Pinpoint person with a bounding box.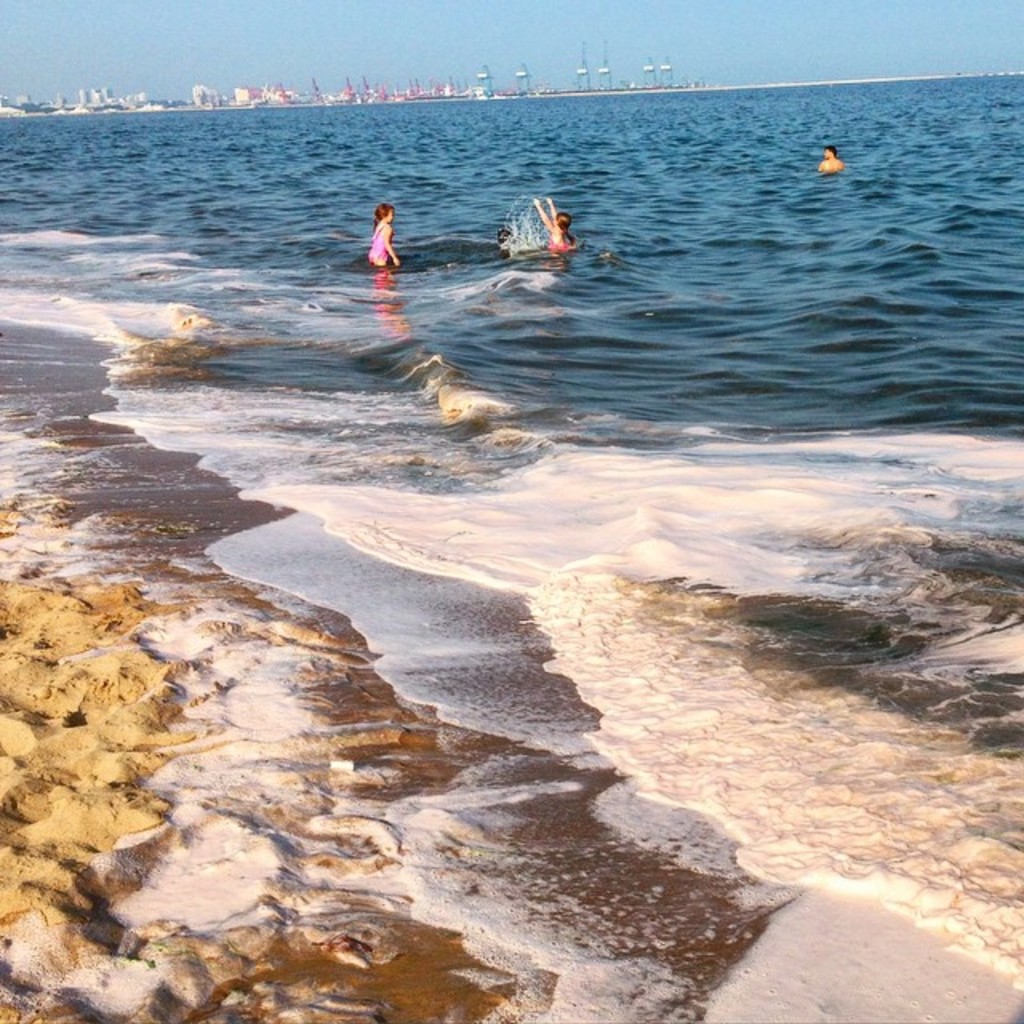
x1=366, y1=203, x2=397, y2=267.
